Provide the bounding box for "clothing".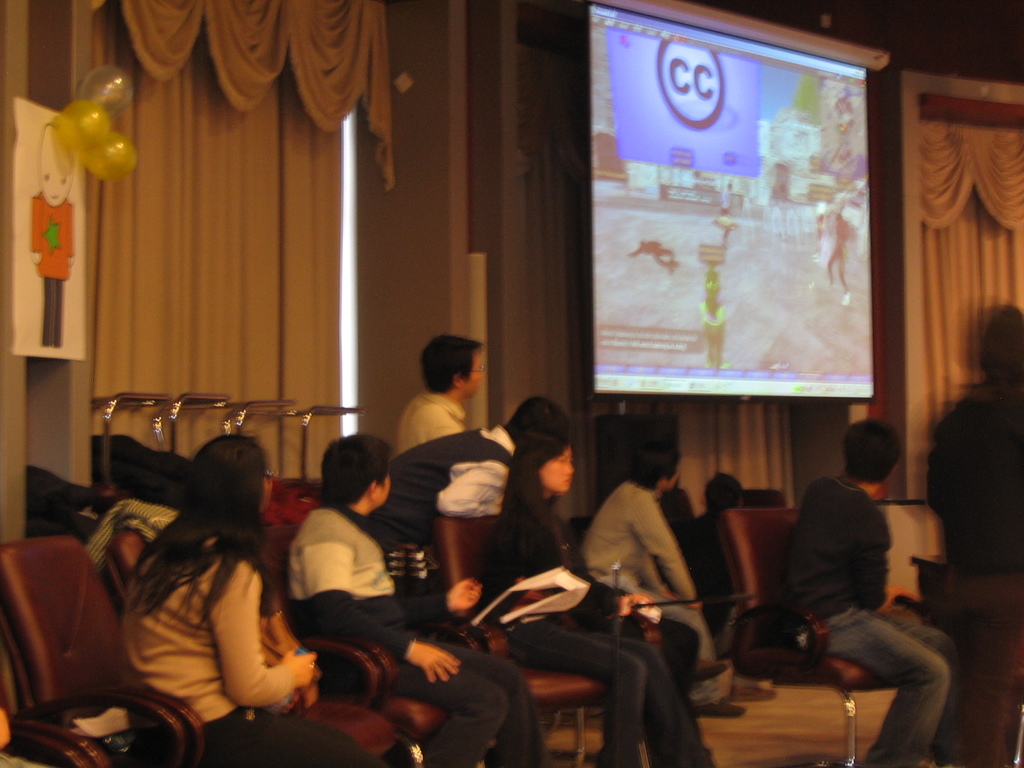
box=[286, 496, 537, 767].
